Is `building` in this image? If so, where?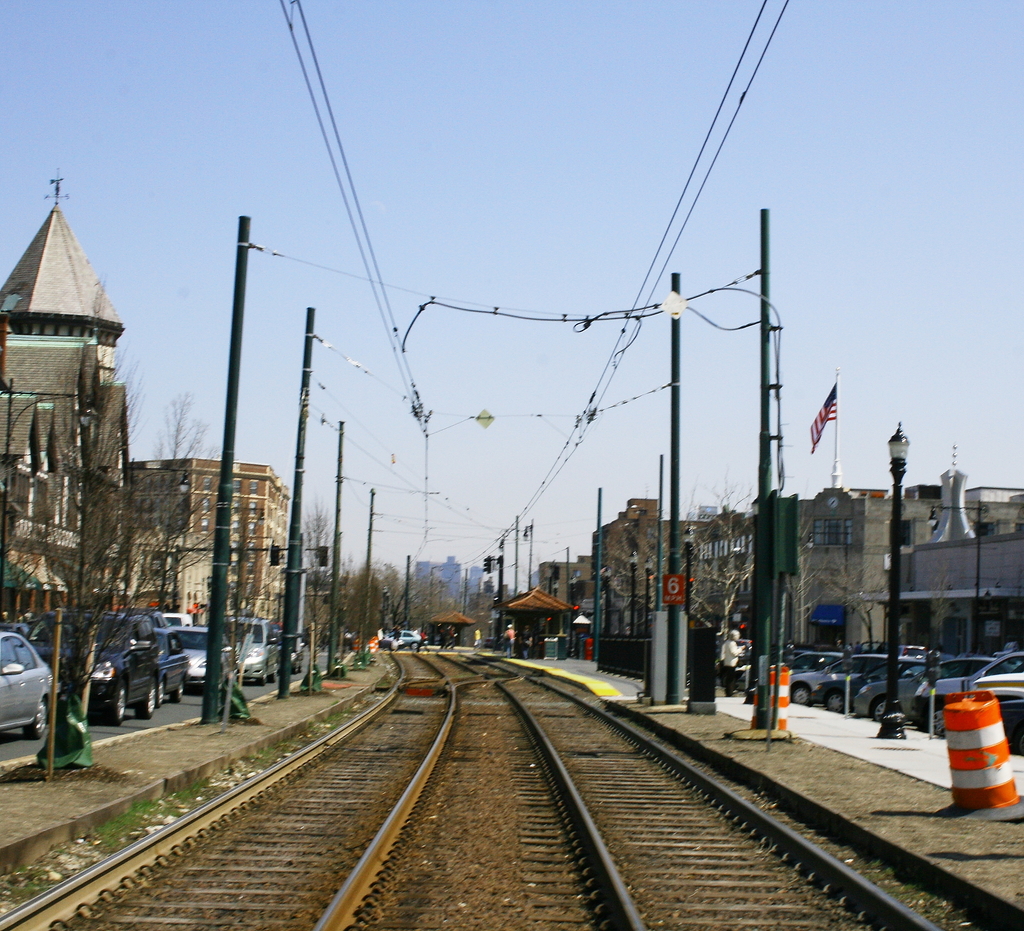
Yes, at l=413, t=556, r=487, b=633.
